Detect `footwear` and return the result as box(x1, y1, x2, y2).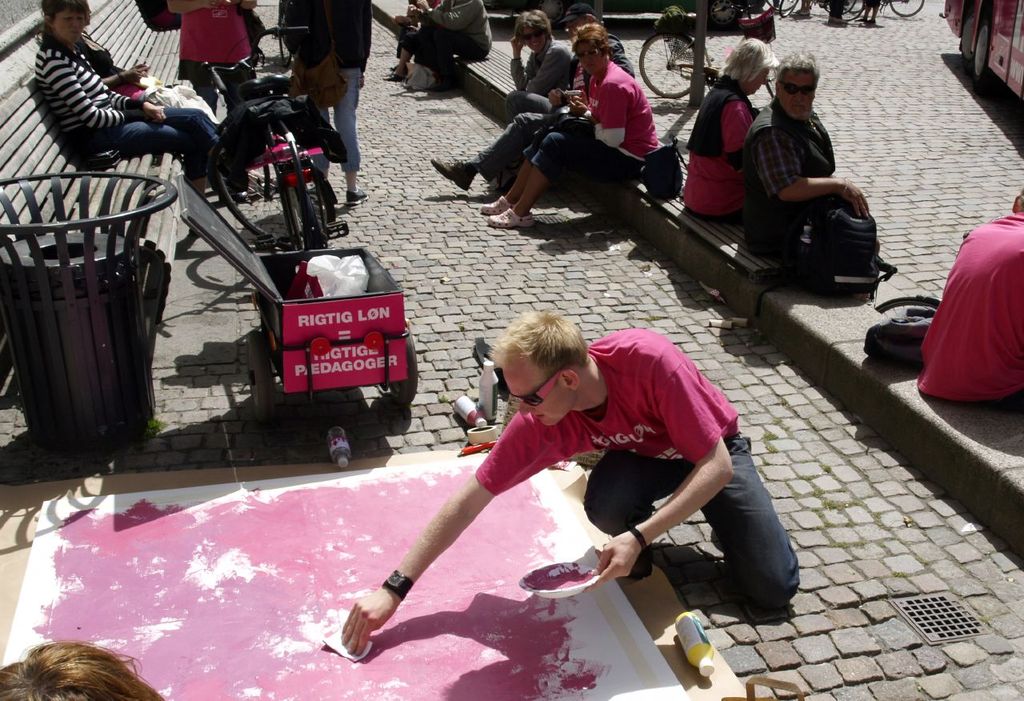
box(386, 63, 406, 81).
